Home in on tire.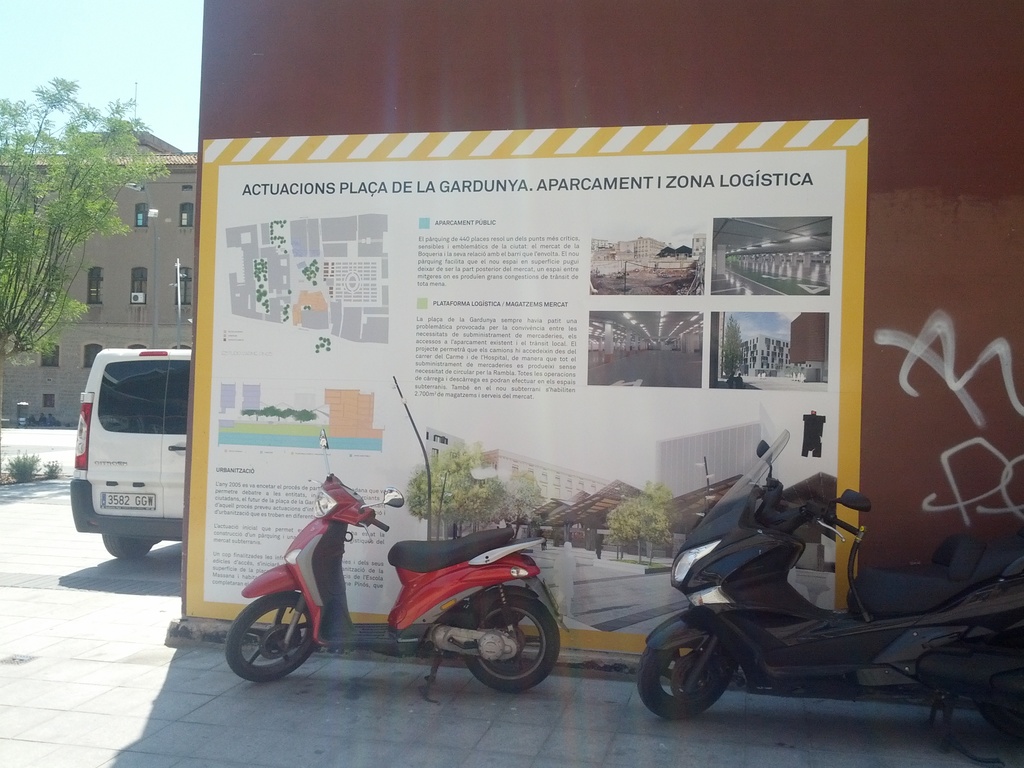
Homed in at x1=99, y1=534, x2=157, y2=561.
